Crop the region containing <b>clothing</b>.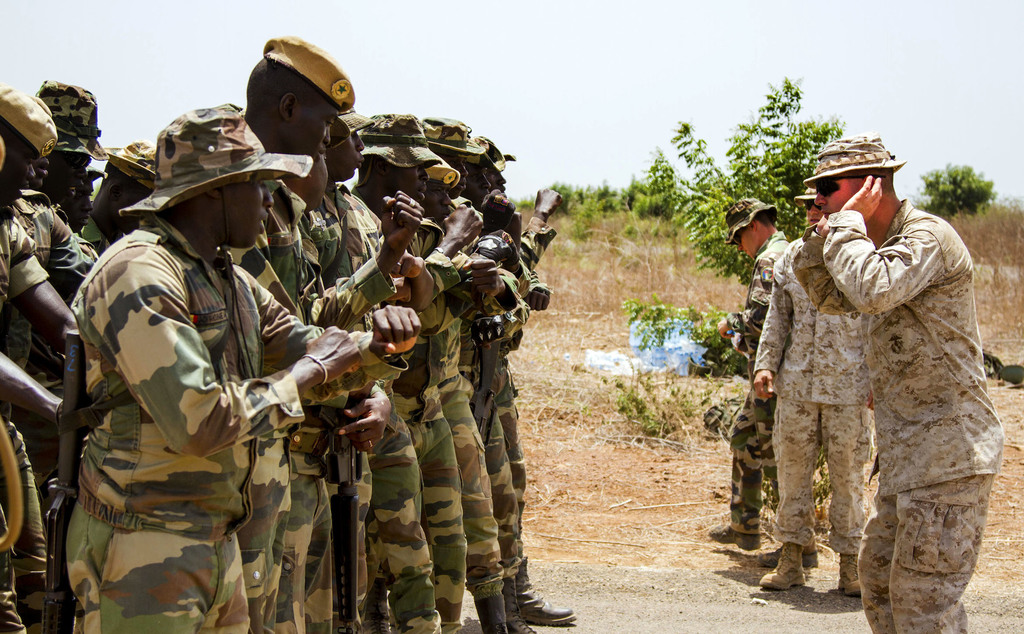
Crop region: detection(752, 235, 879, 559).
